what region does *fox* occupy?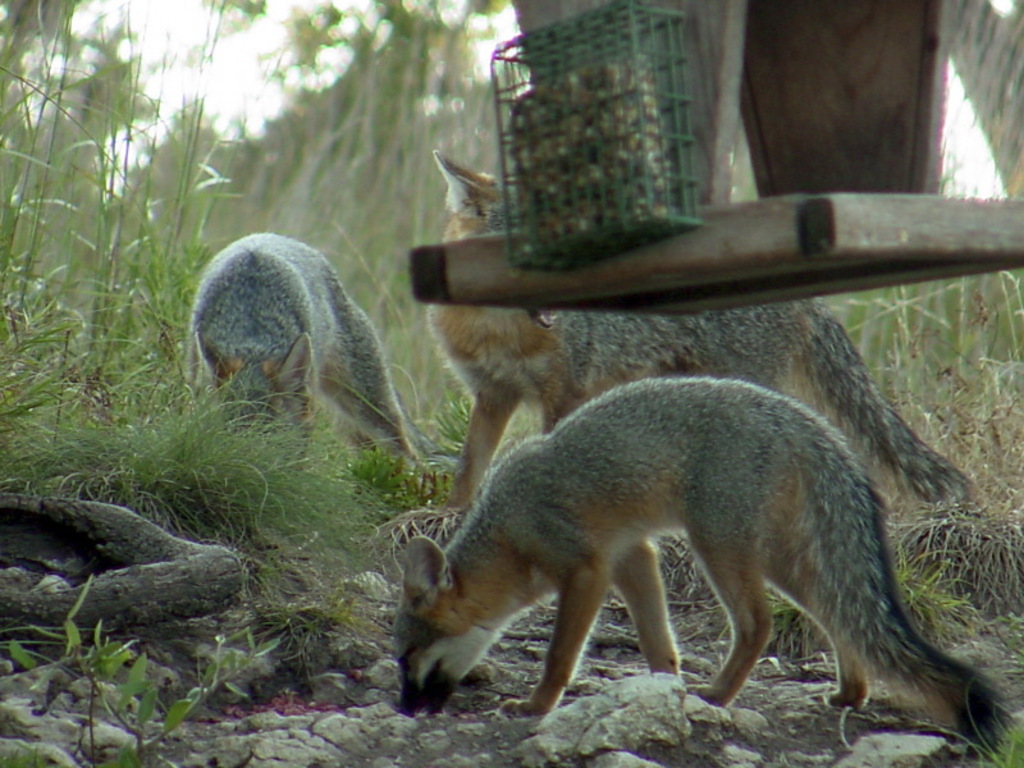
422 147 987 515.
